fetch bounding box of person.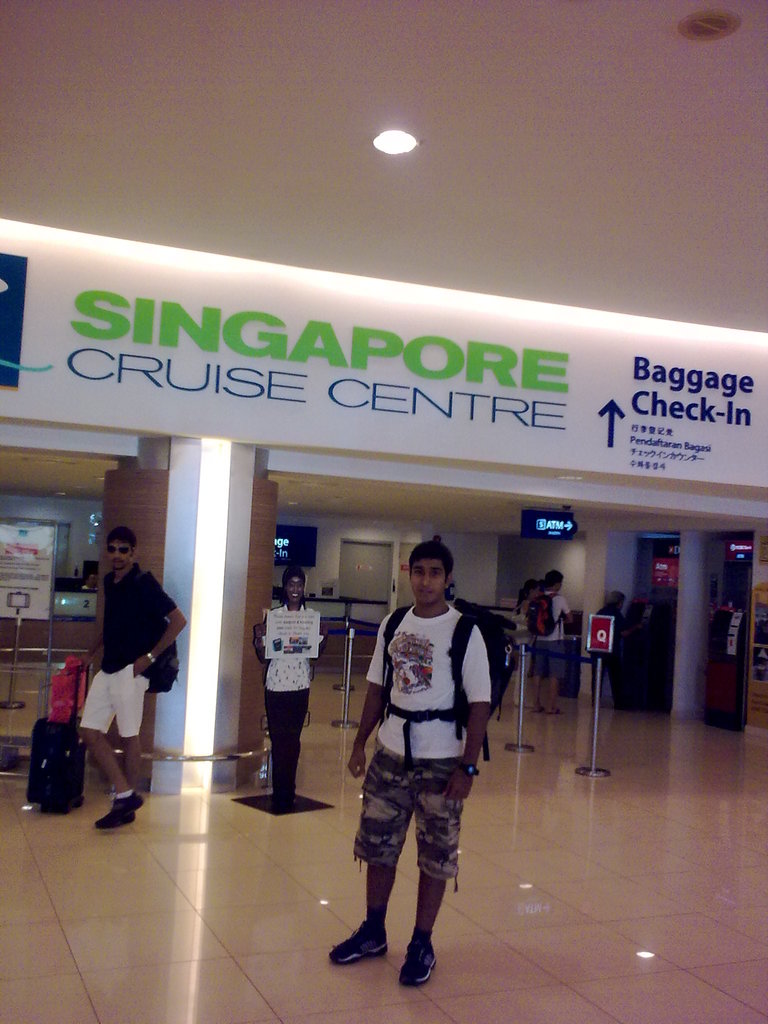
Bbox: x1=534 y1=567 x2=577 y2=714.
